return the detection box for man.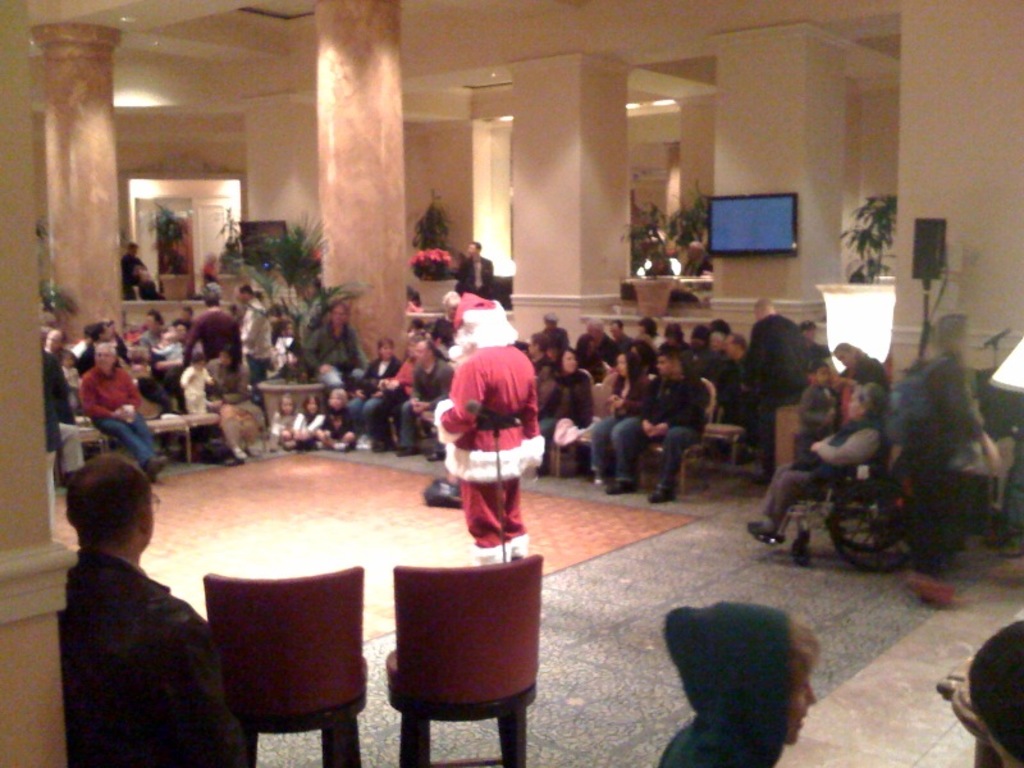
37 443 236 755.
